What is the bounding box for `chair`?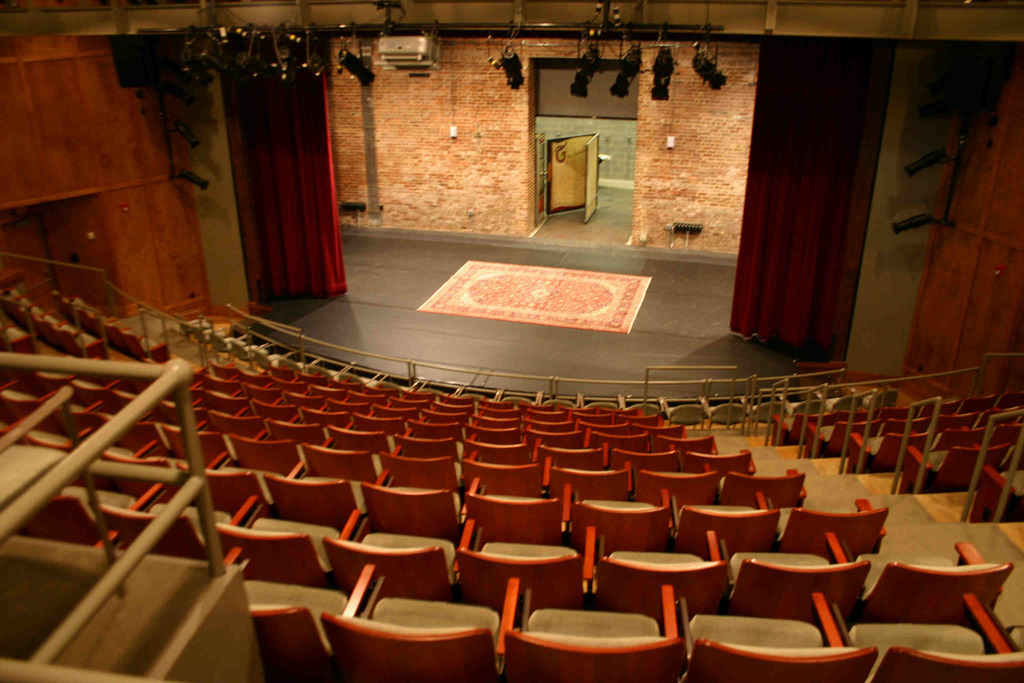
{"left": 715, "top": 531, "right": 874, "bottom": 639}.
